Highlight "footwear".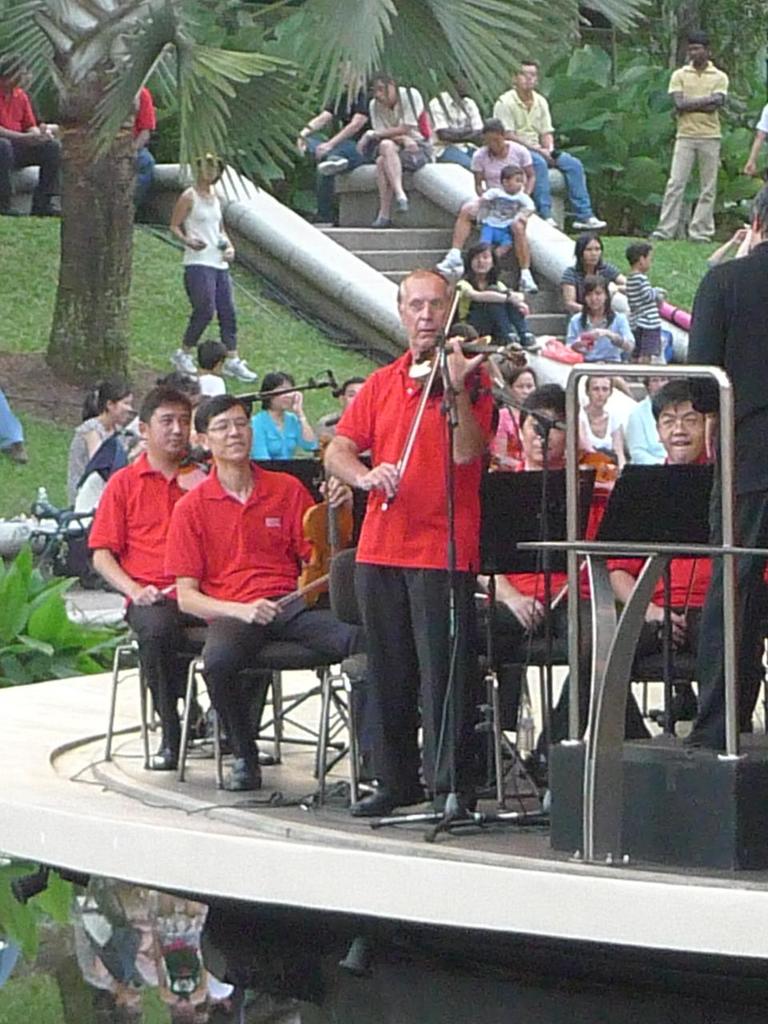
Highlighted region: 436:258:466:282.
